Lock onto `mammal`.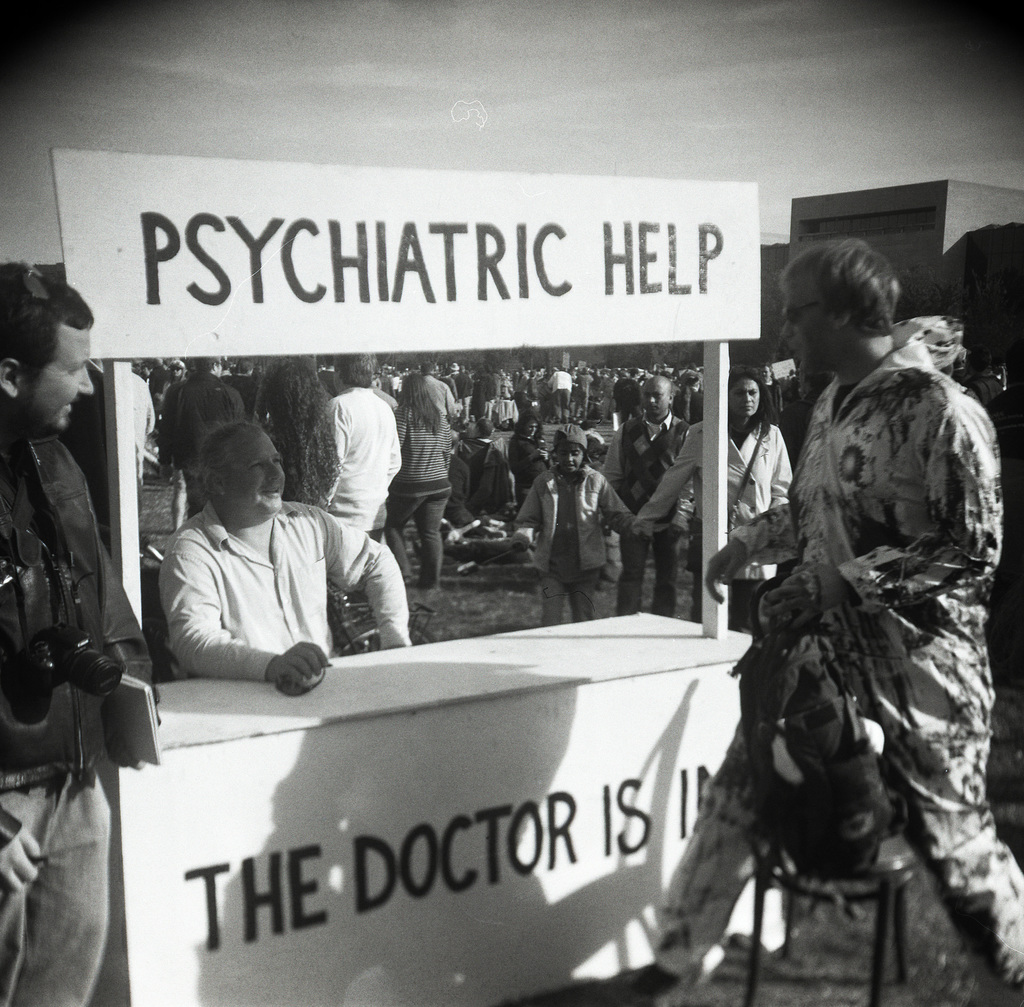
Locked: box(513, 423, 620, 625).
